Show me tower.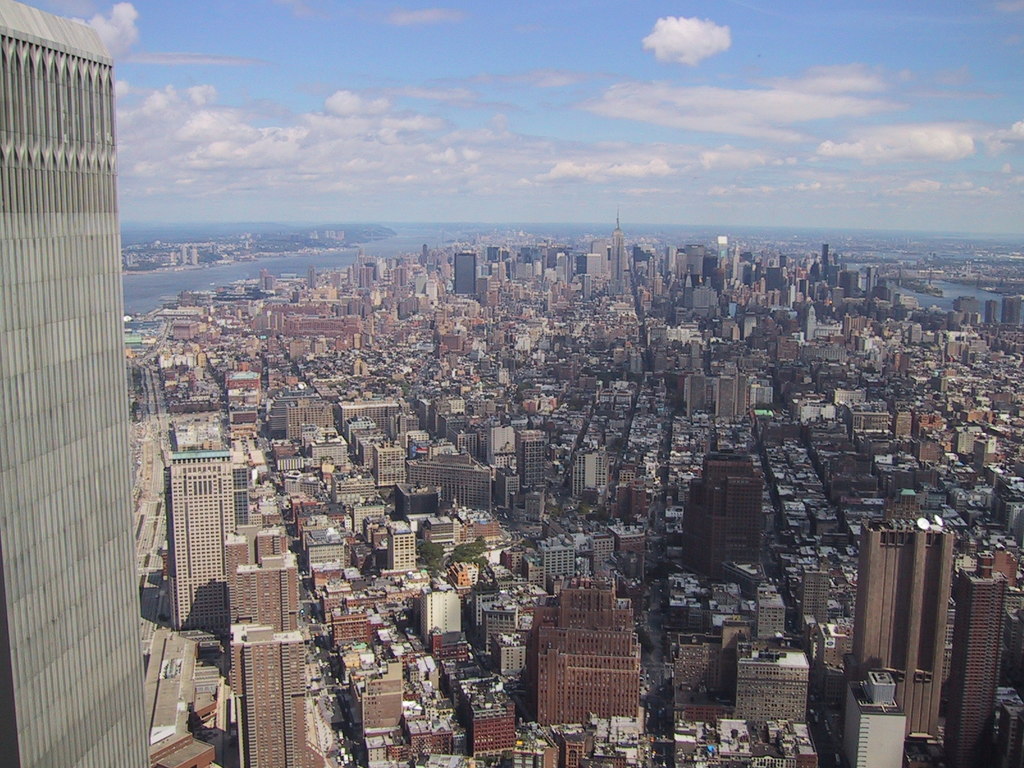
tower is here: x1=954, y1=553, x2=1012, y2=767.
